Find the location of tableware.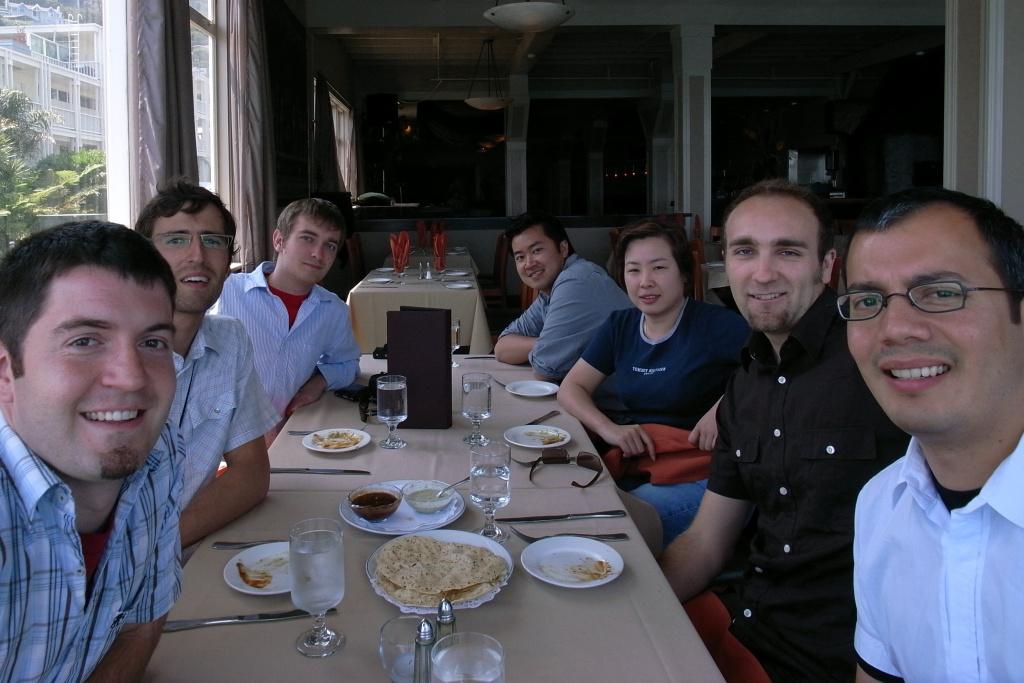
Location: [left=457, top=371, right=495, bottom=447].
